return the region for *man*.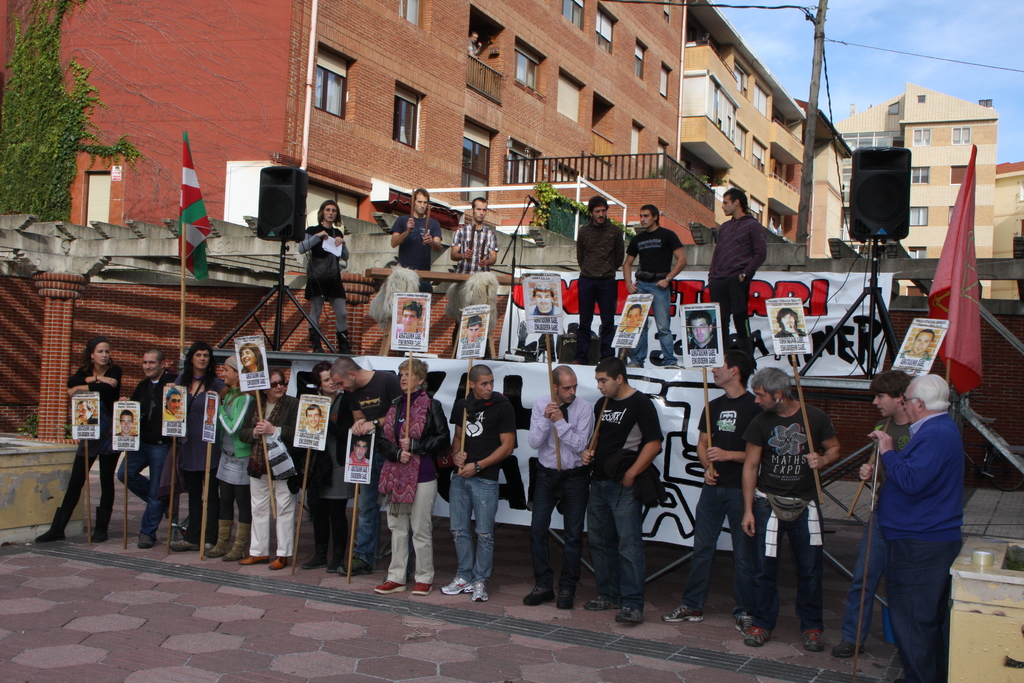
select_region(117, 348, 180, 555).
